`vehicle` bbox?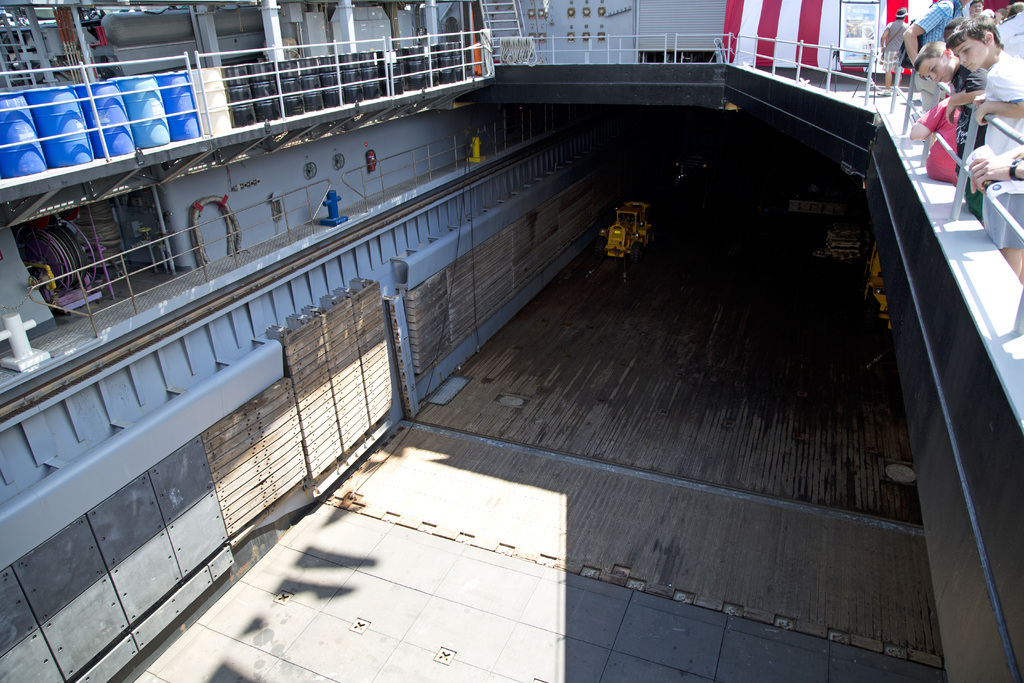
{"x1": 596, "y1": 199, "x2": 653, "y2": 261}
